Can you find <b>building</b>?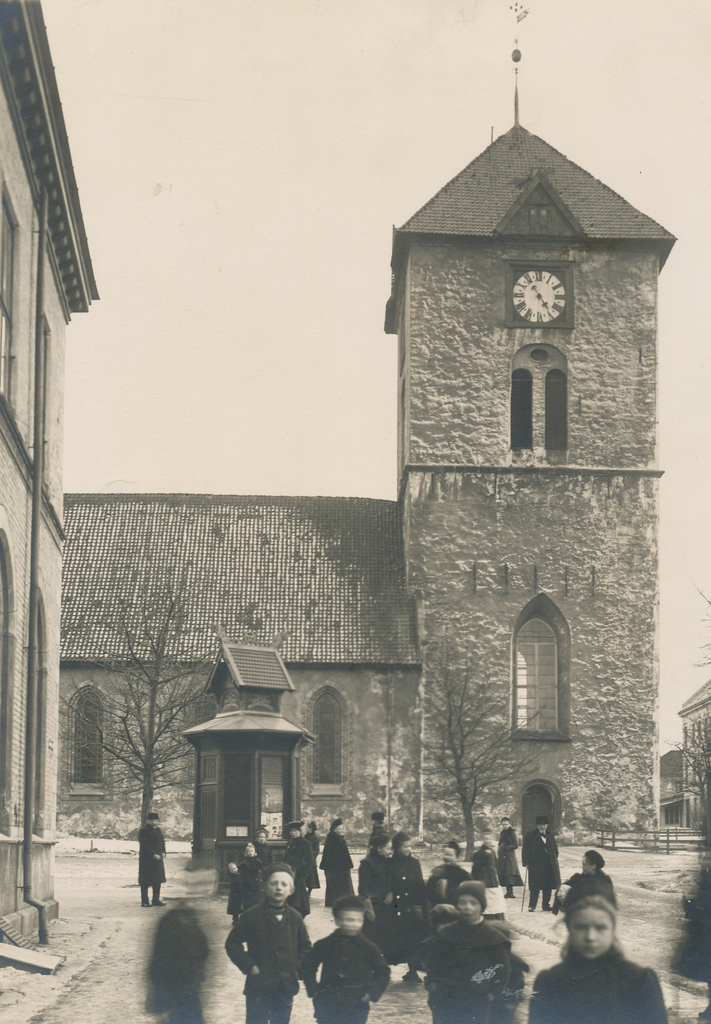
Yes, bounding box: bbox=(58, 118, 688, 863).
